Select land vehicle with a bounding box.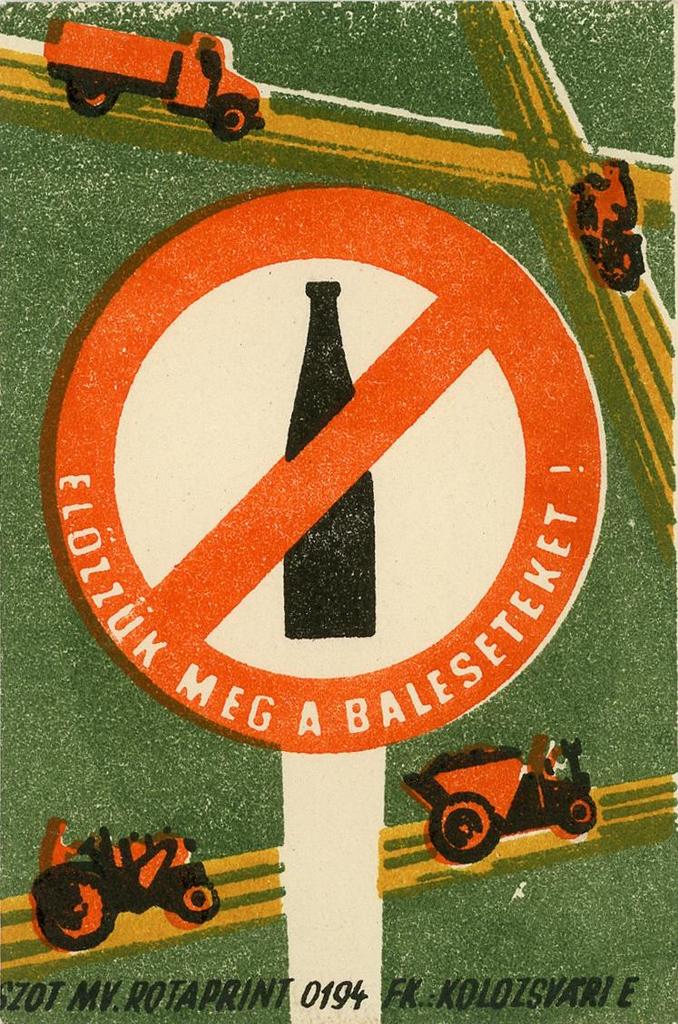
<box>417,744,606,854</box>.
